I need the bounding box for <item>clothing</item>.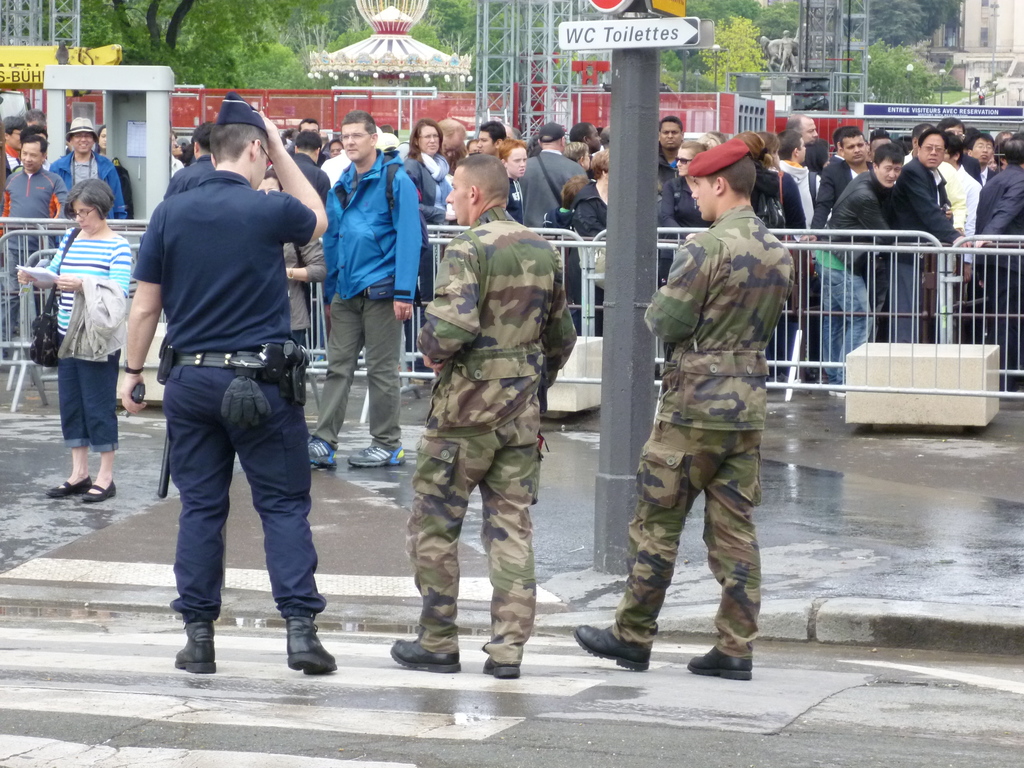
Here it is: BBox(52, 143, 120, 216).
